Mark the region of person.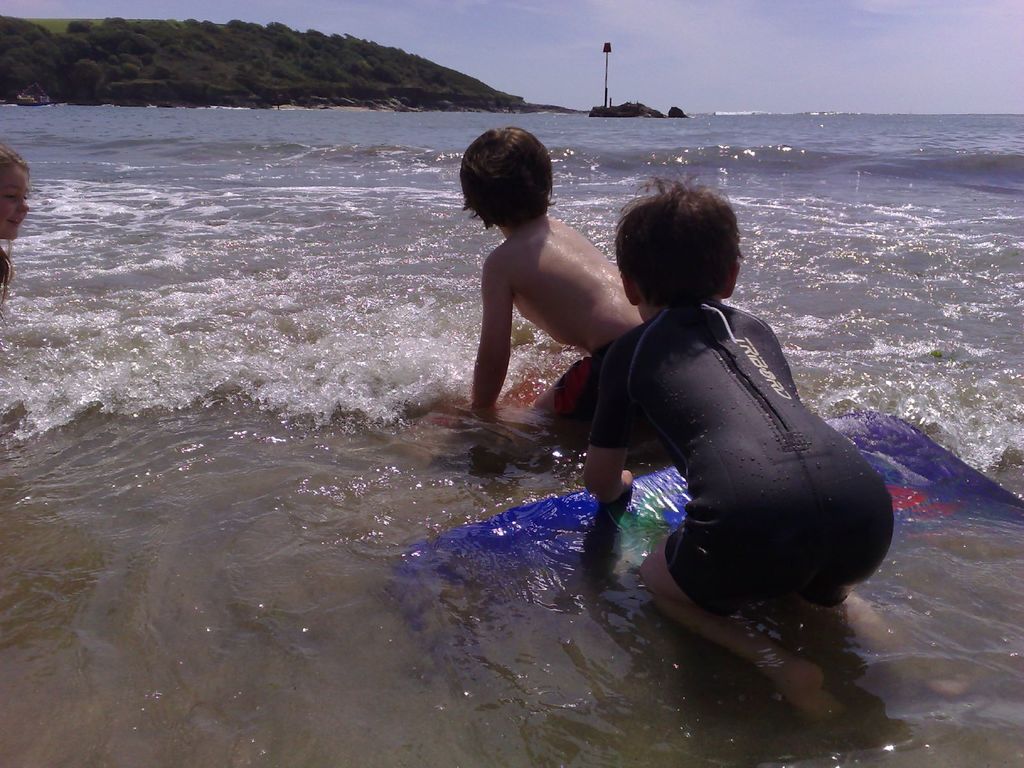
Region: 435 121 646 431.
